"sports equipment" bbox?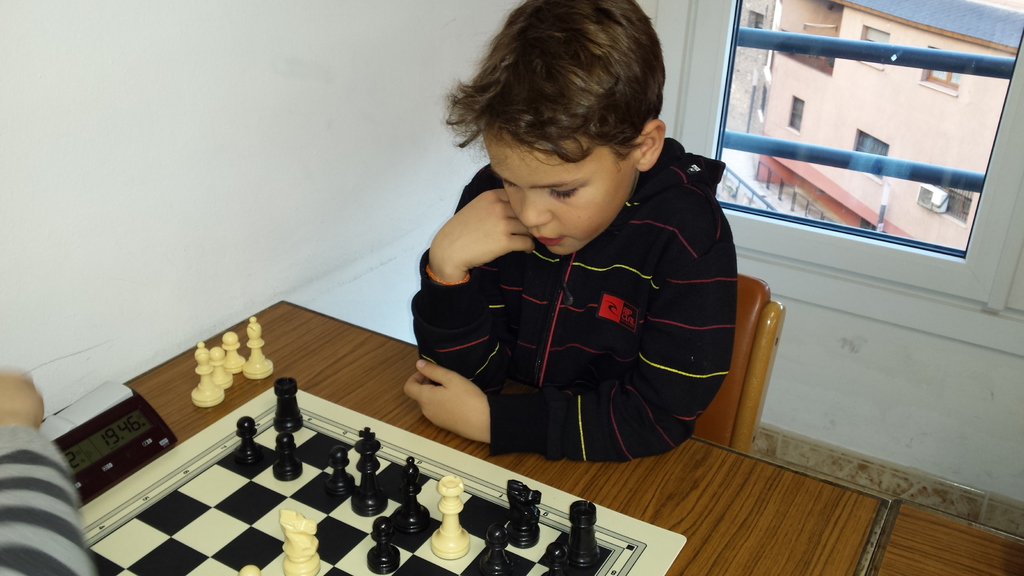
<box>243,316,275,381</box>
